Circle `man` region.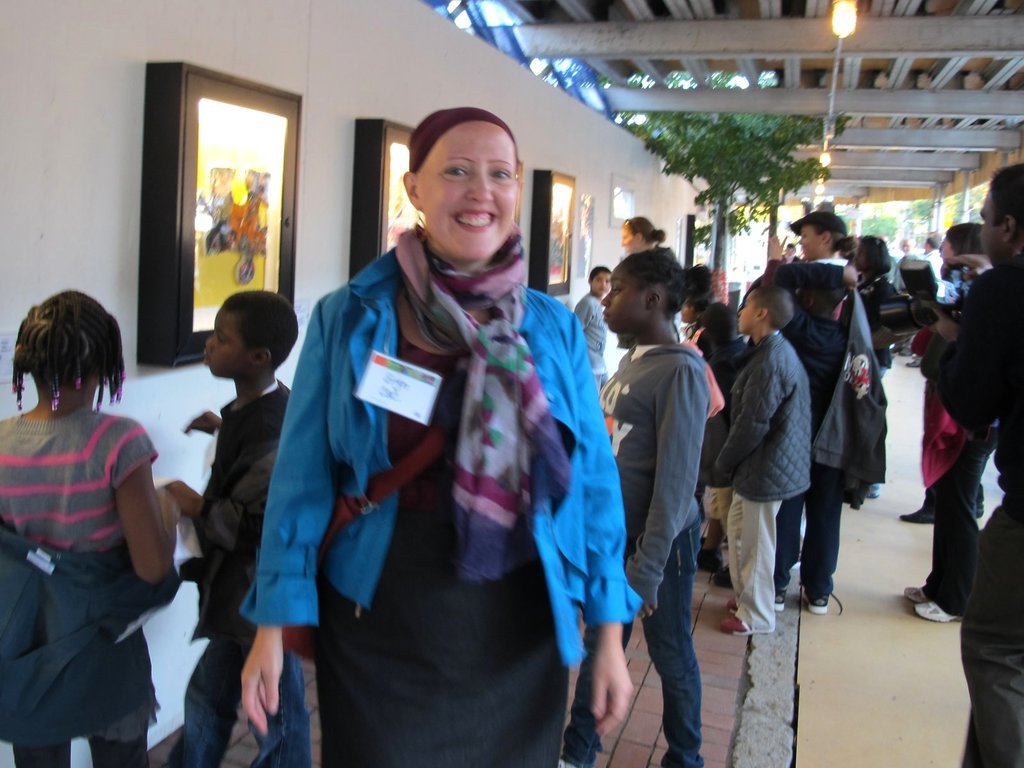
Region: bbox(901, 218, 993, 525).
